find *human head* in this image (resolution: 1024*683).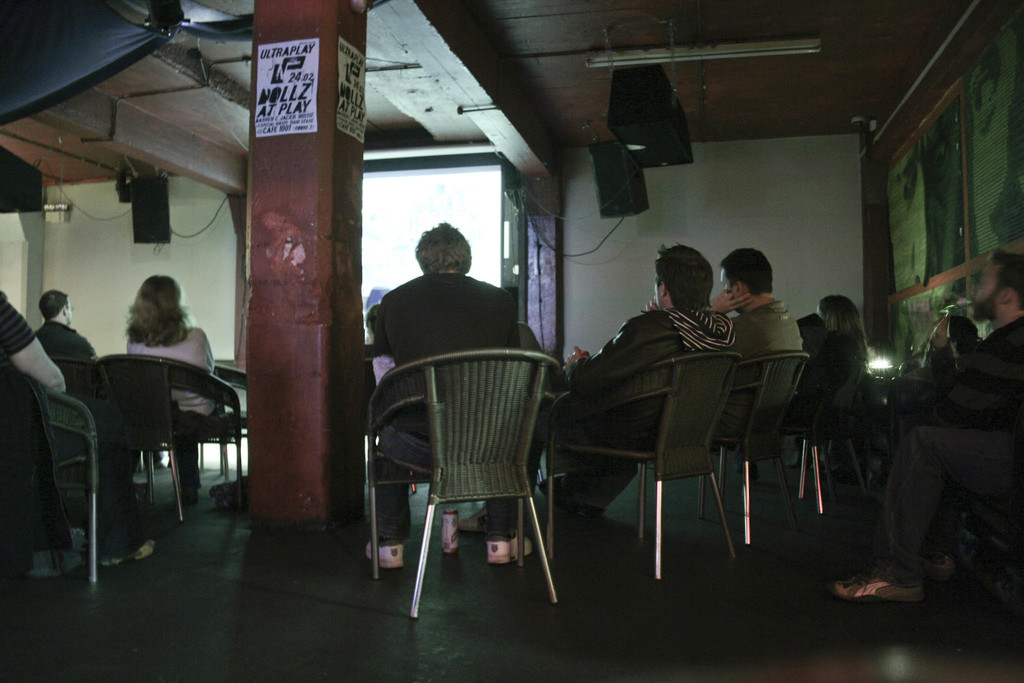
36, 287, 73, 327.
